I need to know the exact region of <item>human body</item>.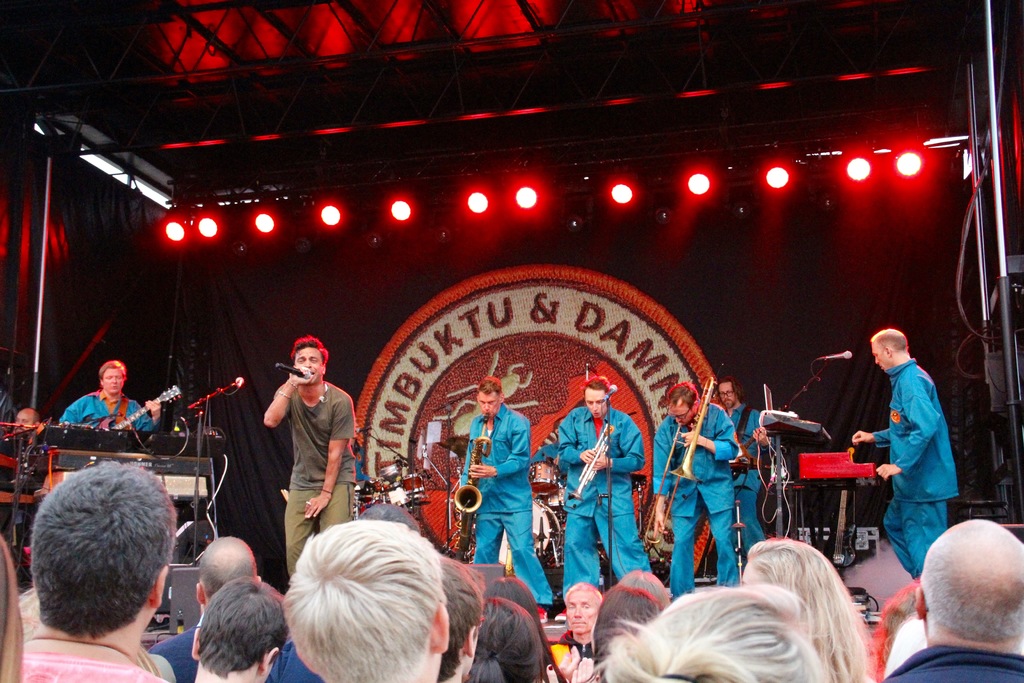
Region: [left=652, top=406, right=741, bottom=607].
